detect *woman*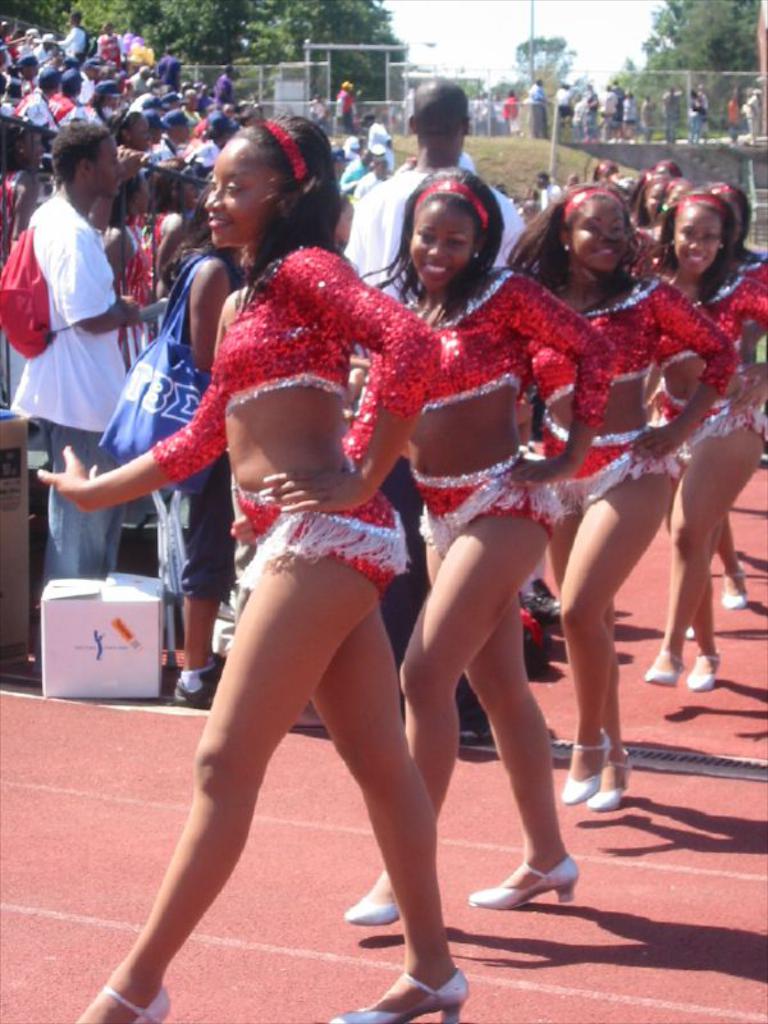
box(630, 187, 767, 694)
